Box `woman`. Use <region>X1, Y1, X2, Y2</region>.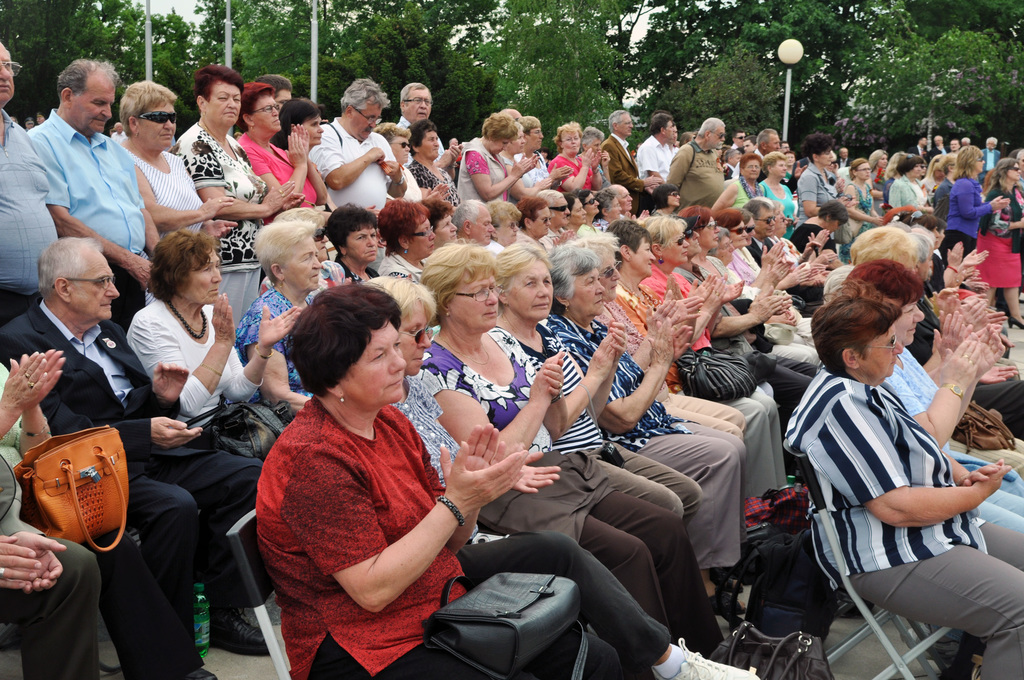
<region>754, 152, 796, 241</region>.
